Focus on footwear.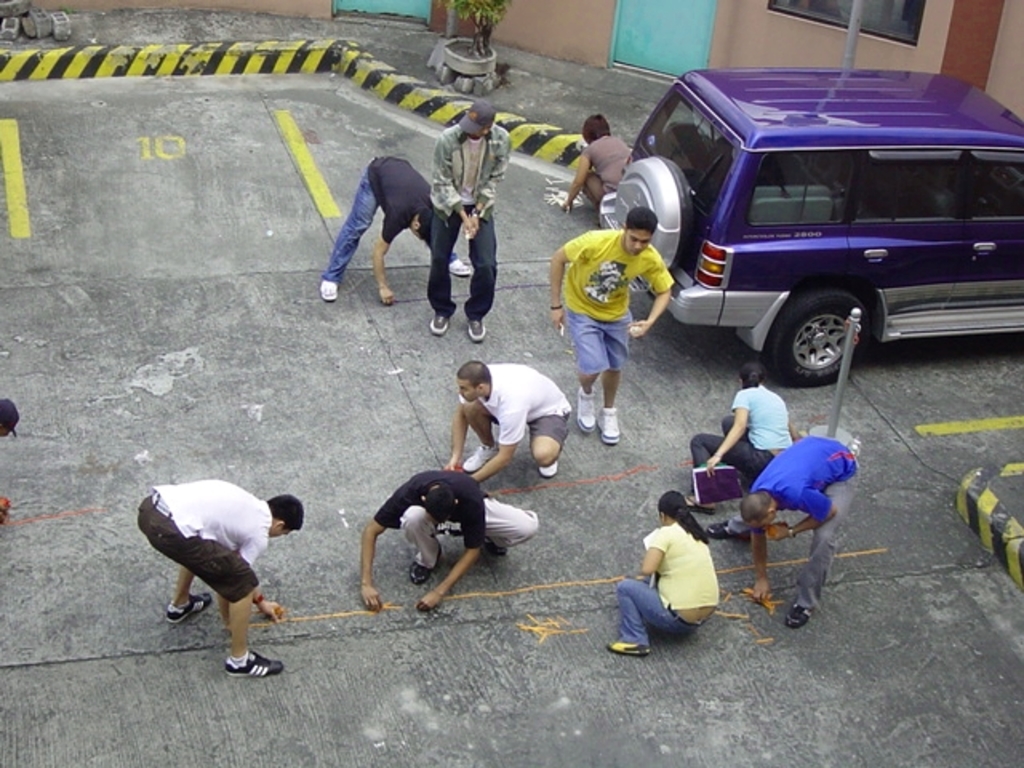
Focused at region(469, 320, 490, 342).
